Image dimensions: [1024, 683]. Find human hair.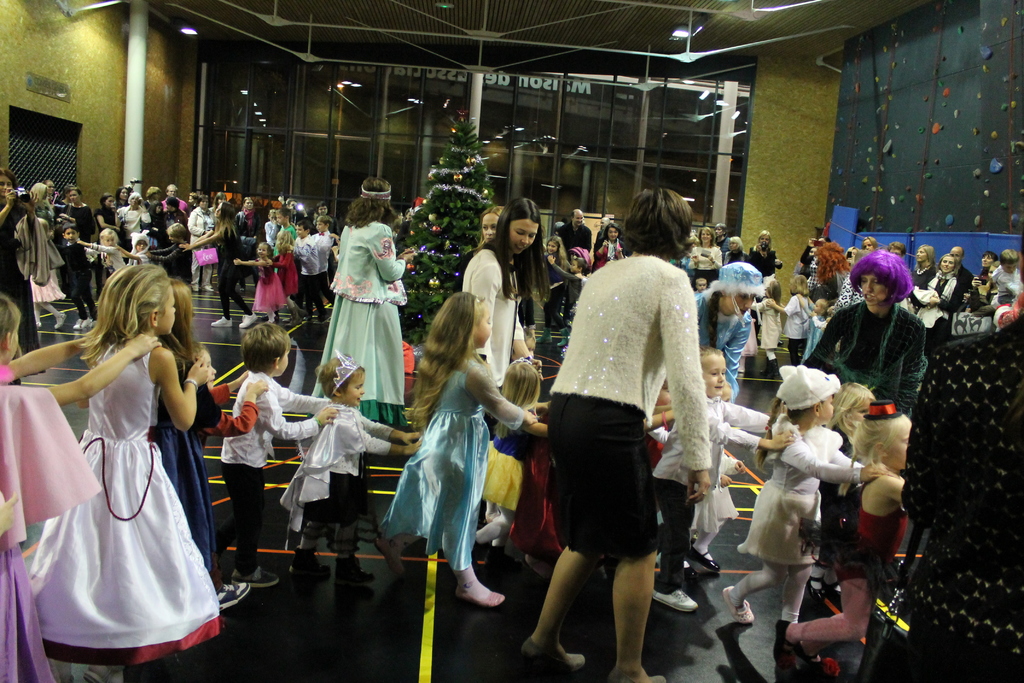
crop(274, 206, 291, 222).
